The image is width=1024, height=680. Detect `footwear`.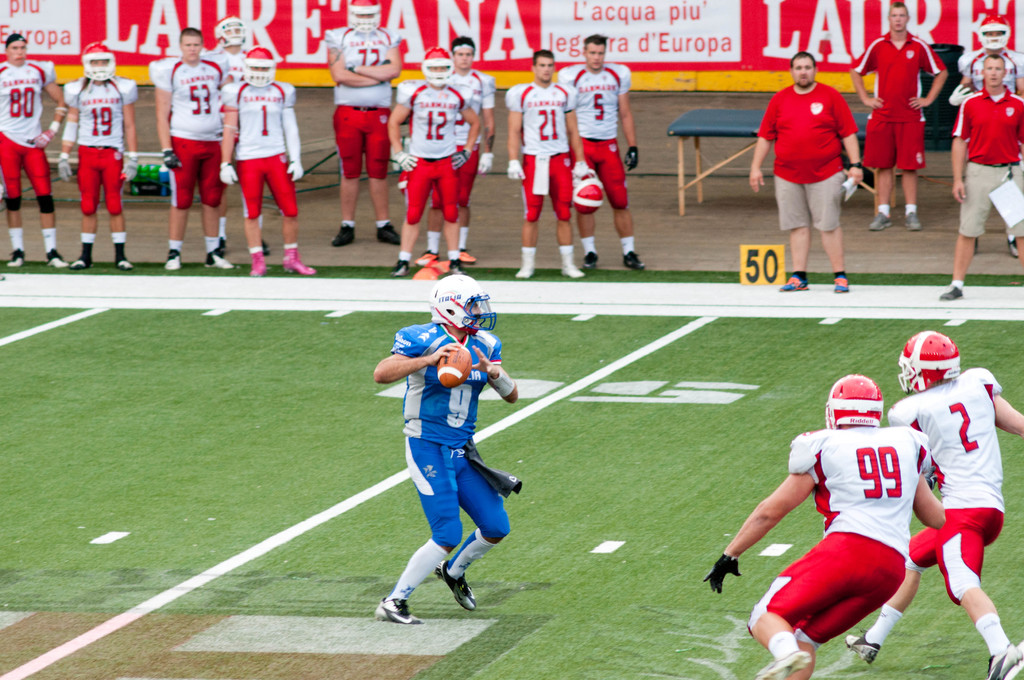
Detection: left=419, top=250, right=441, bottom=264.
